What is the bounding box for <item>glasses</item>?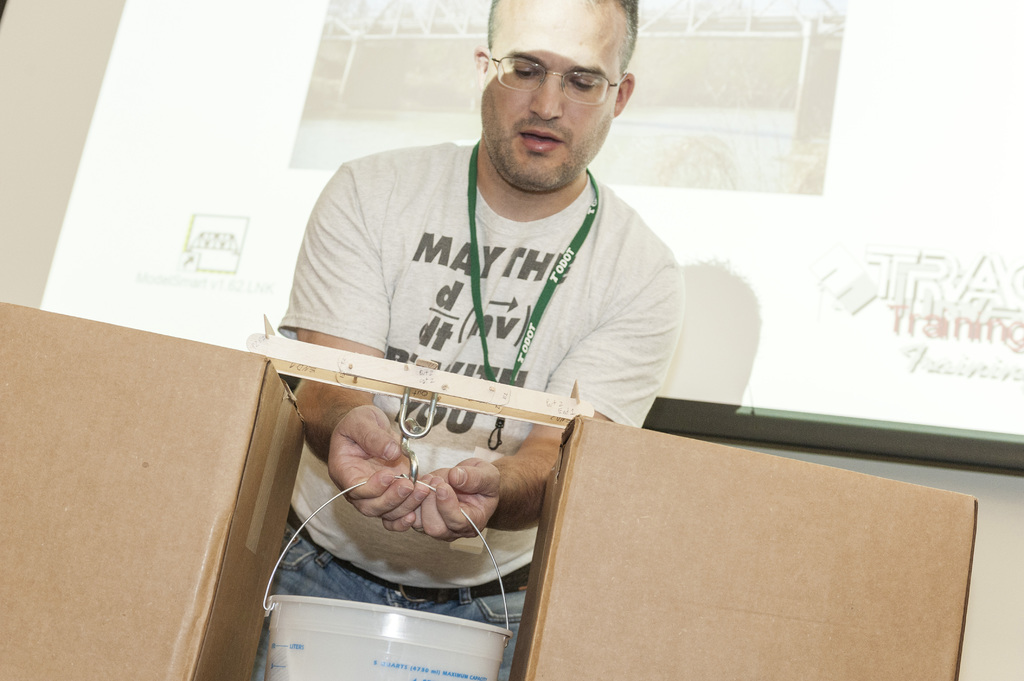
locate(482, 47, 631, 97).
